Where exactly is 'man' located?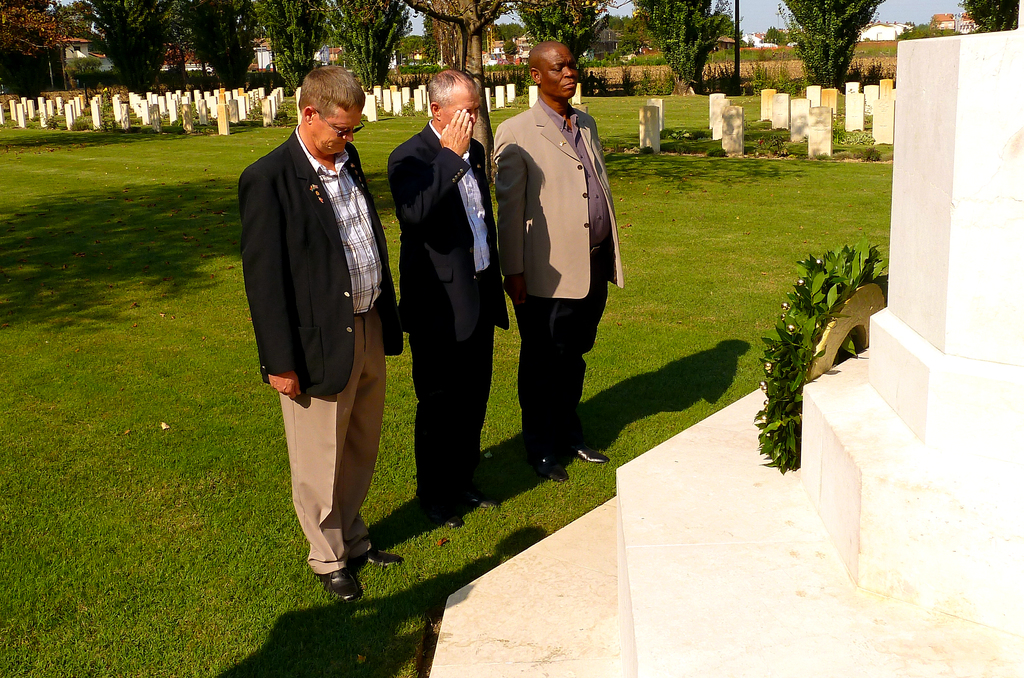
Its bounding box is box=[386, 67, 507, 525].
